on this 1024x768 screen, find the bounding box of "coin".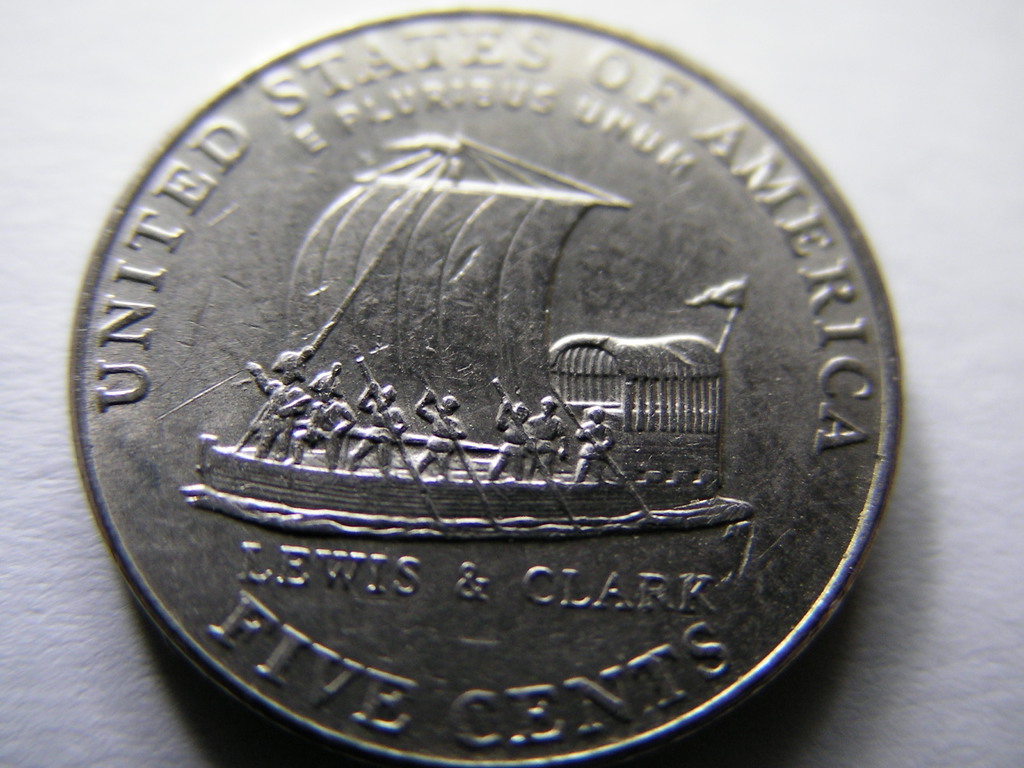
Bounding box: 71,9,899,764.
